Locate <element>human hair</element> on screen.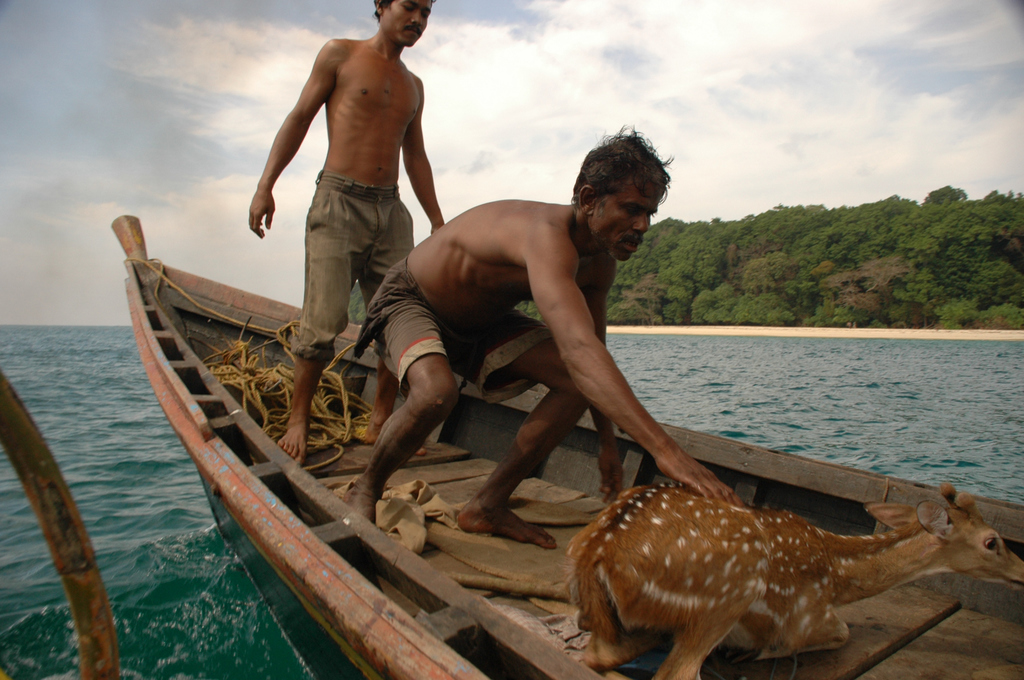
On screen at 566:136:650:233.
